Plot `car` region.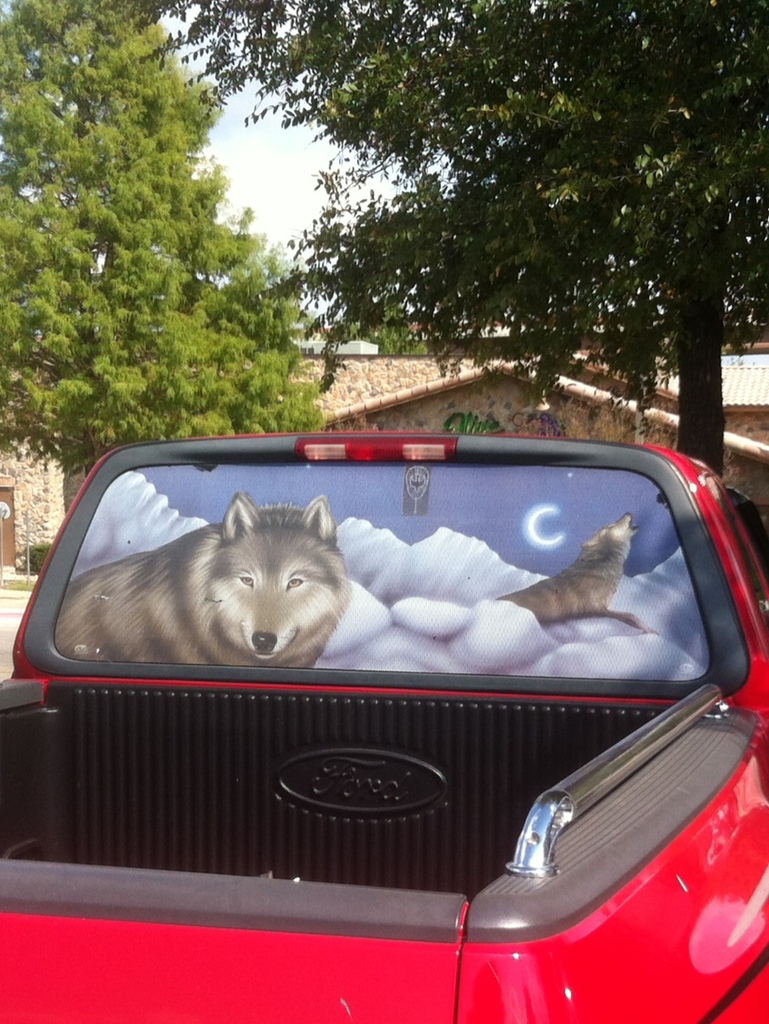
Plotted at x1=55 y1=452 x2=768 y2=1023.
